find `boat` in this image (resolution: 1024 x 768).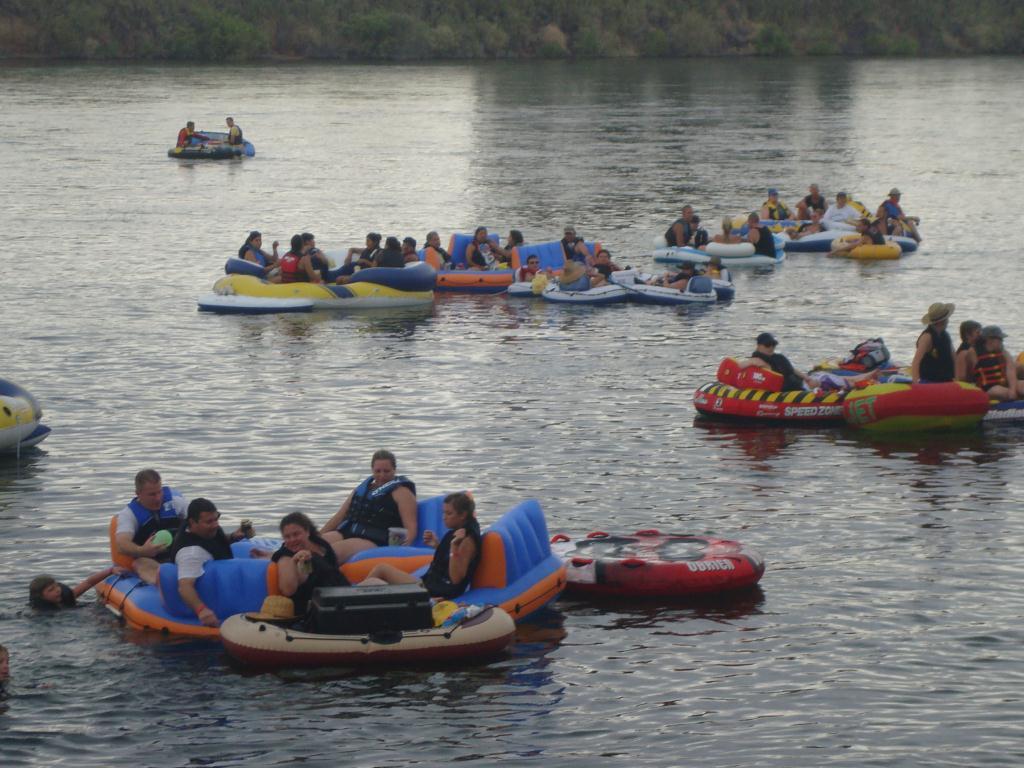
x1=685, y1=330, x2=995, y2=437.
